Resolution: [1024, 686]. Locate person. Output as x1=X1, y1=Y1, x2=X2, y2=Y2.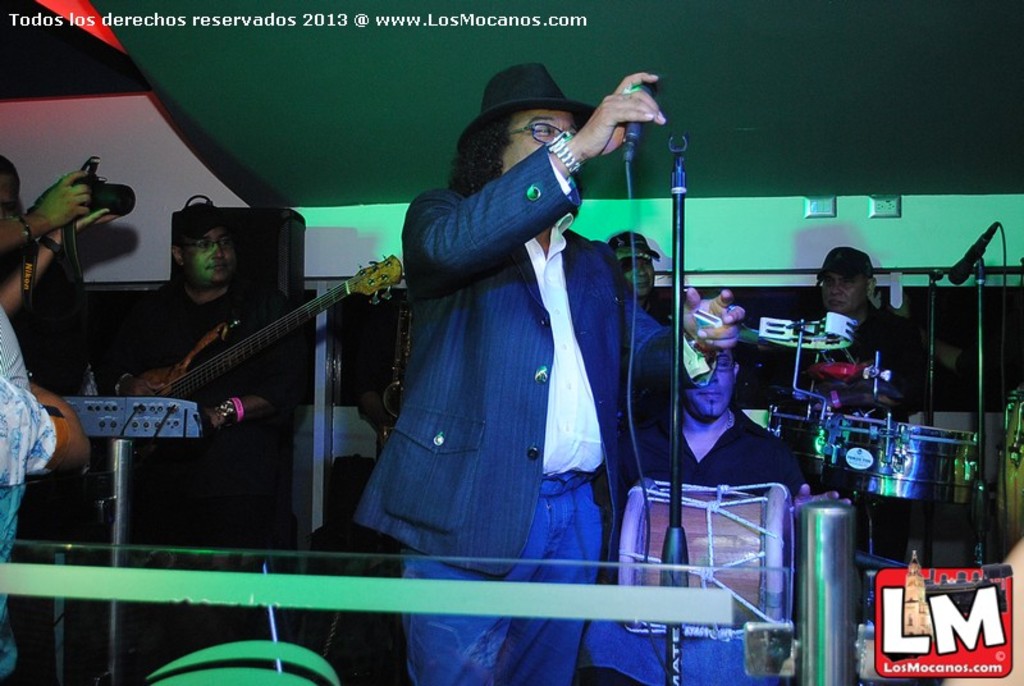
x1=125, y1=206, x2=319, y2=557.
